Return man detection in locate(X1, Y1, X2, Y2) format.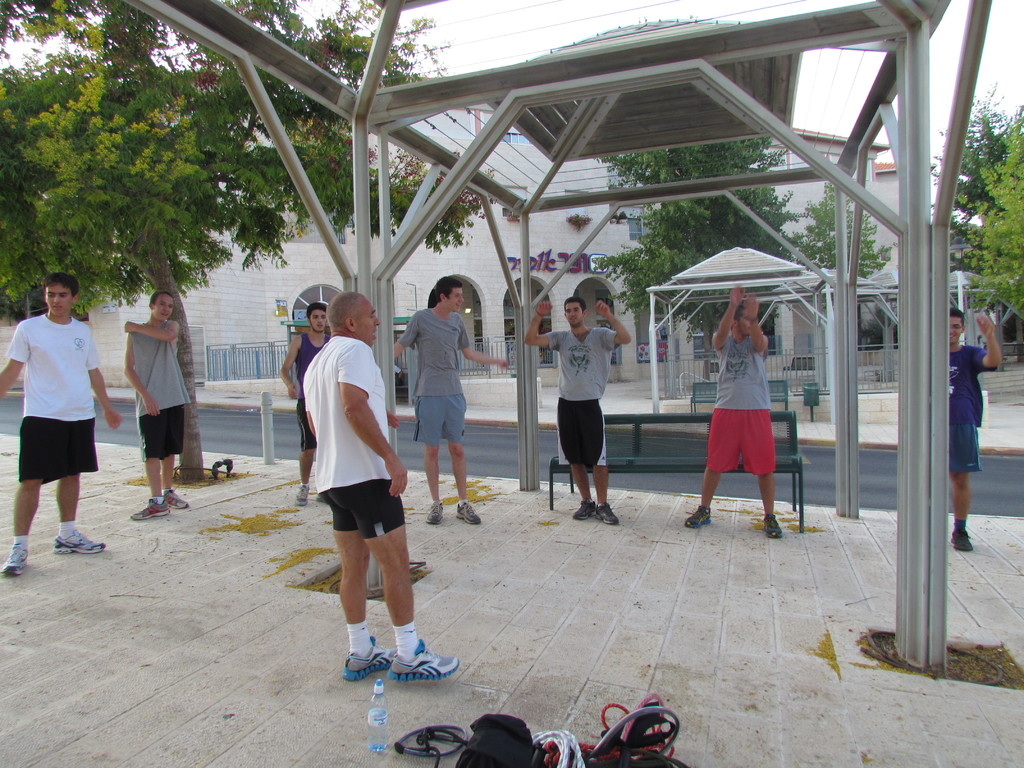
locate(947, 304, 1009, 553).
